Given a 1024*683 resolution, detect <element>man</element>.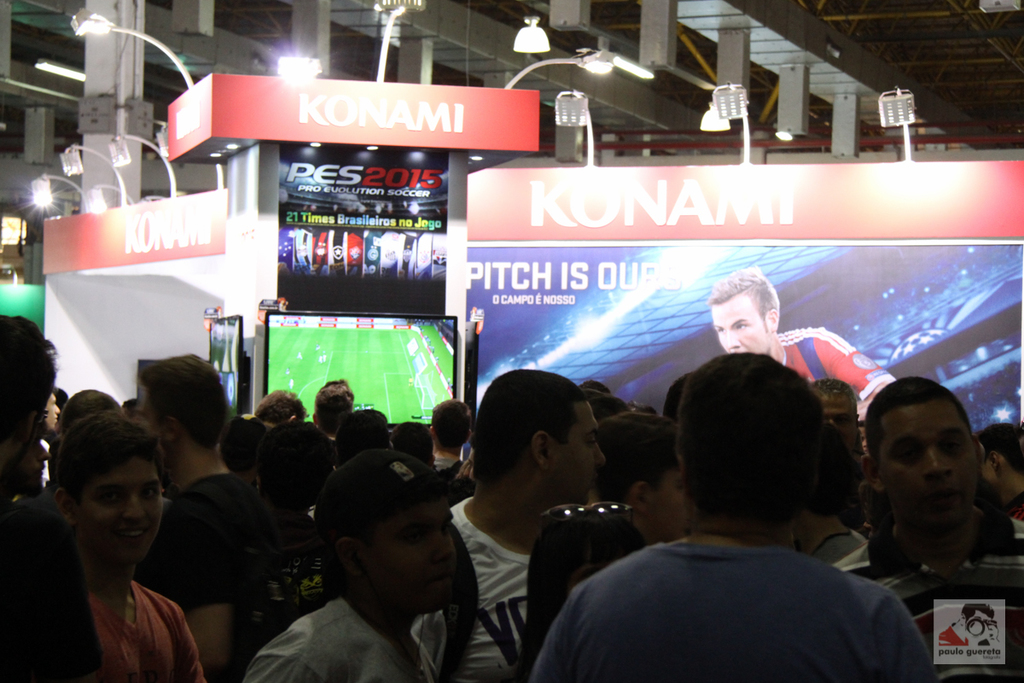
x1=55 y1=409 x2=201 y2=682.
